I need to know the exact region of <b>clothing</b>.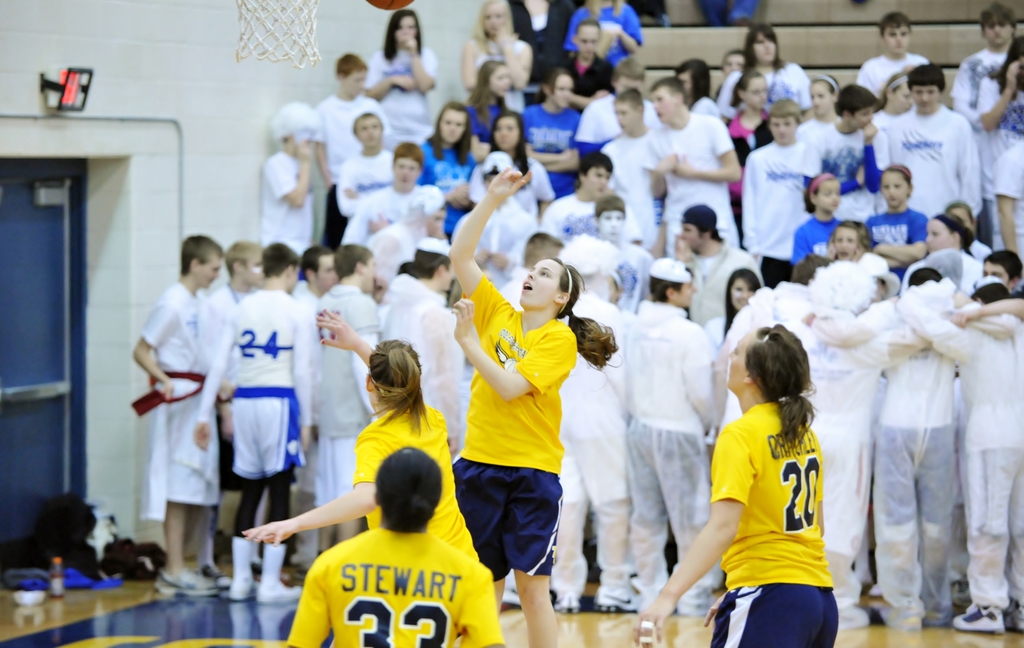
Region: 868:211:947:260.
